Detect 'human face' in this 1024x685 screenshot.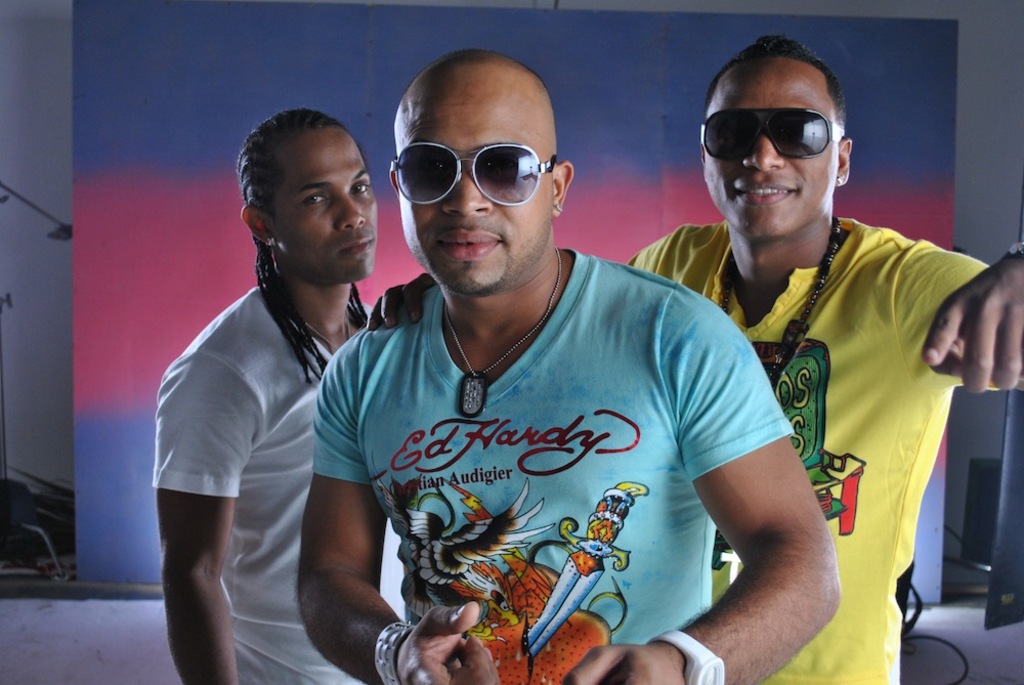
Detection: (392,71,552,295).
